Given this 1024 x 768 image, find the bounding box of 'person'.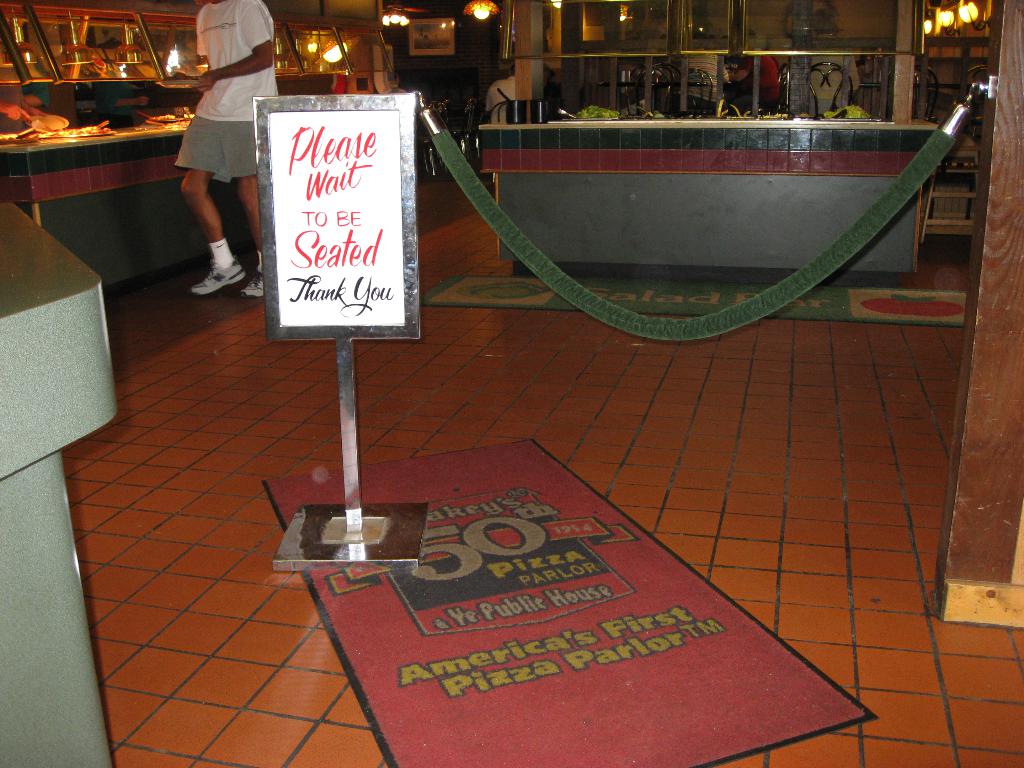
(x1=152, y1=15, x2=266, y2=373).
